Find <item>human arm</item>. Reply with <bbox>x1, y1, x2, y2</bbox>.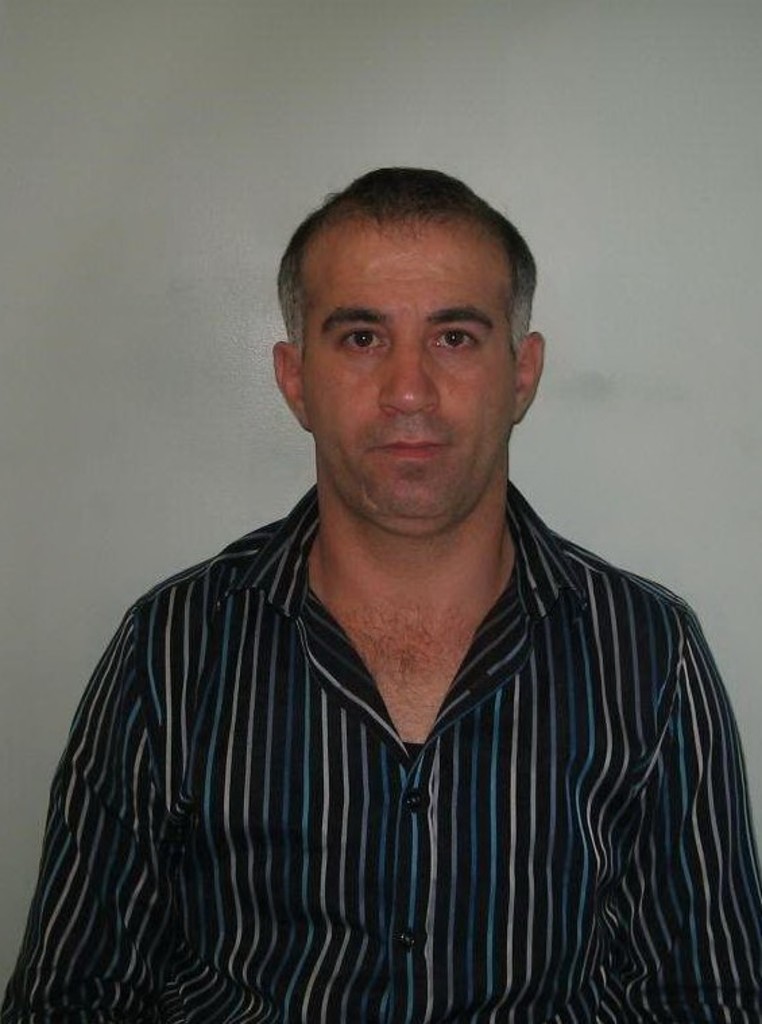
<bbox>639, 590, 761, 1023</bbox>.
